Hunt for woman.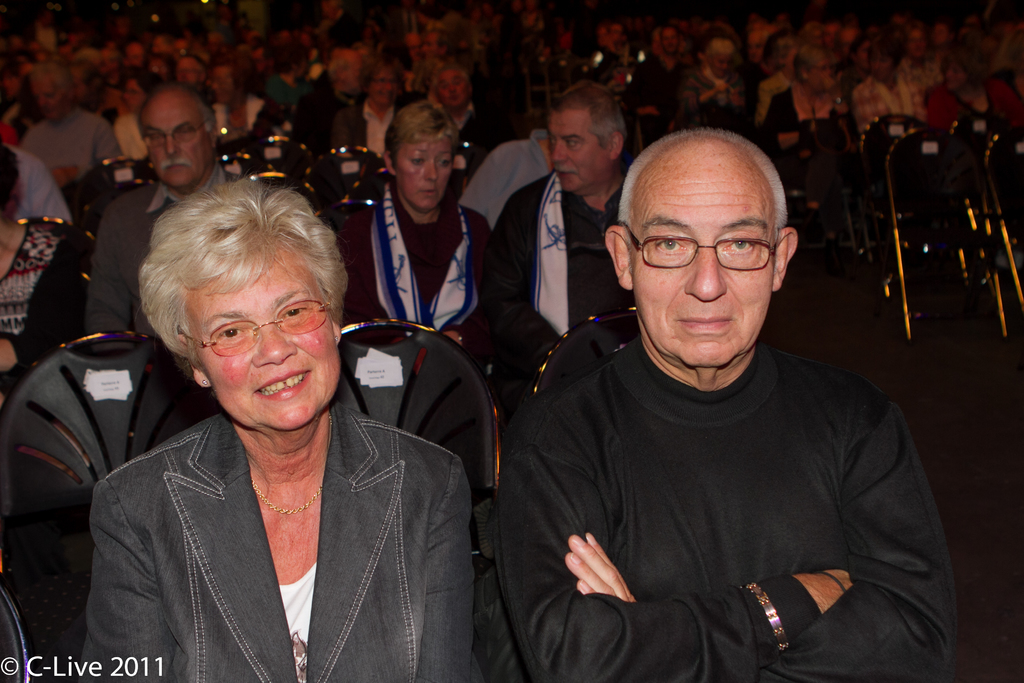
Hunted down at pyautogui.locateOnScreen(332, 56, 418, 166).
